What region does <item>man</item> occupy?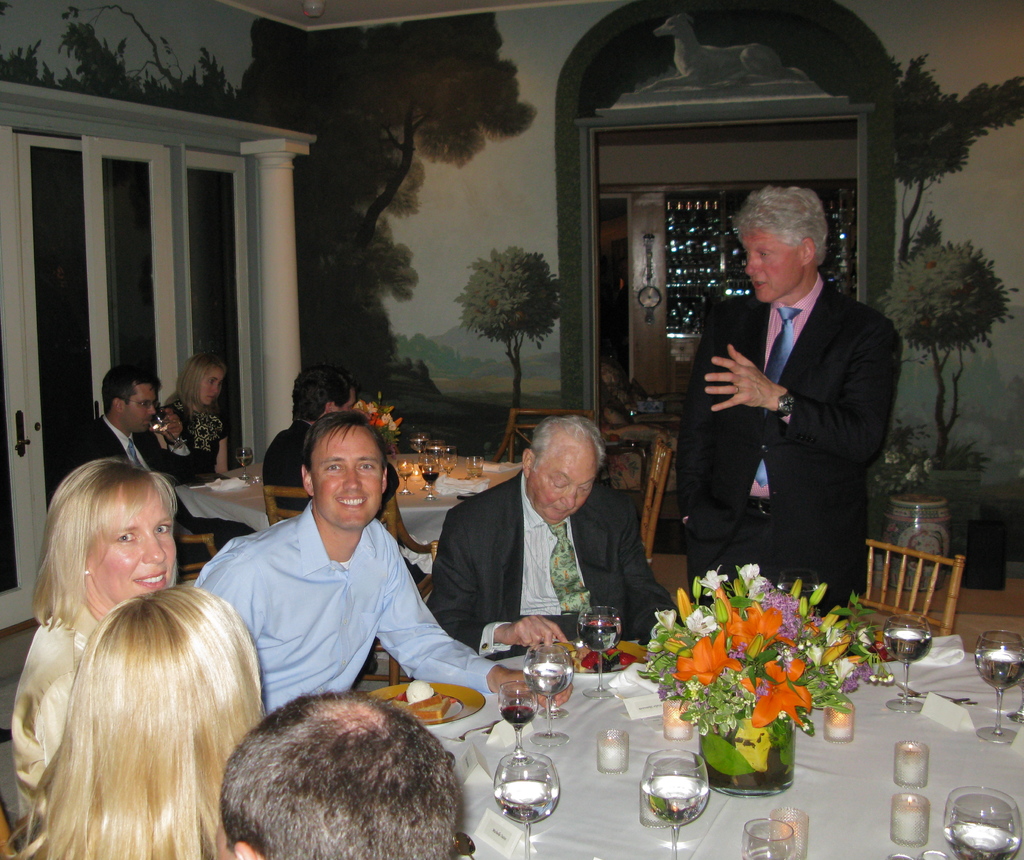
[x1=420, y1=407, x2=690, y2=654].
